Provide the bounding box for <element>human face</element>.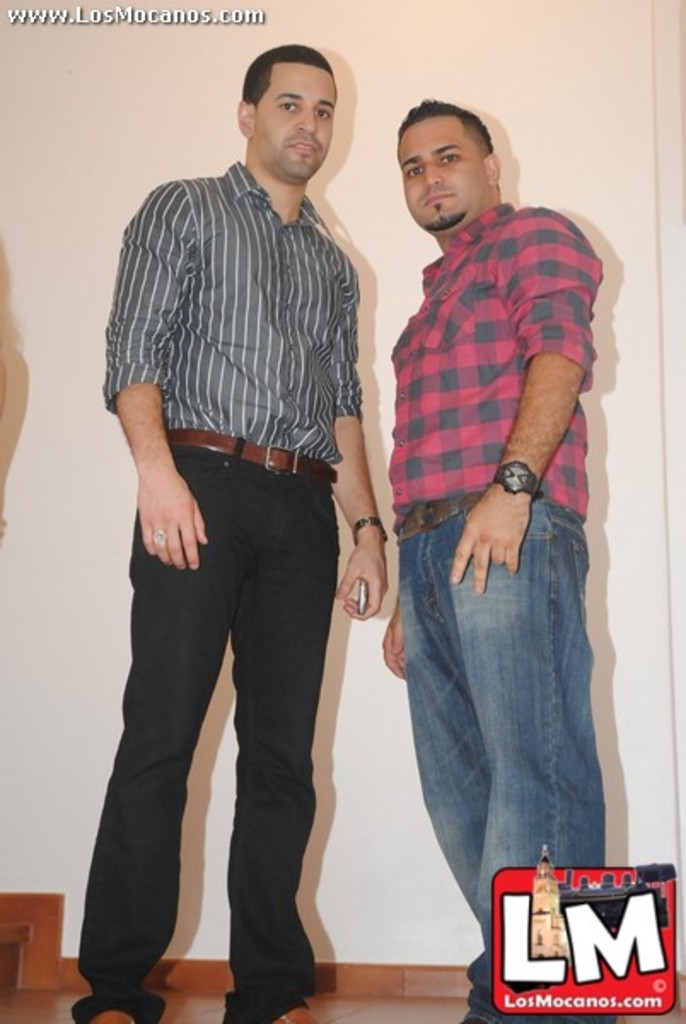
bbox=(259, 67, 341, 188).
